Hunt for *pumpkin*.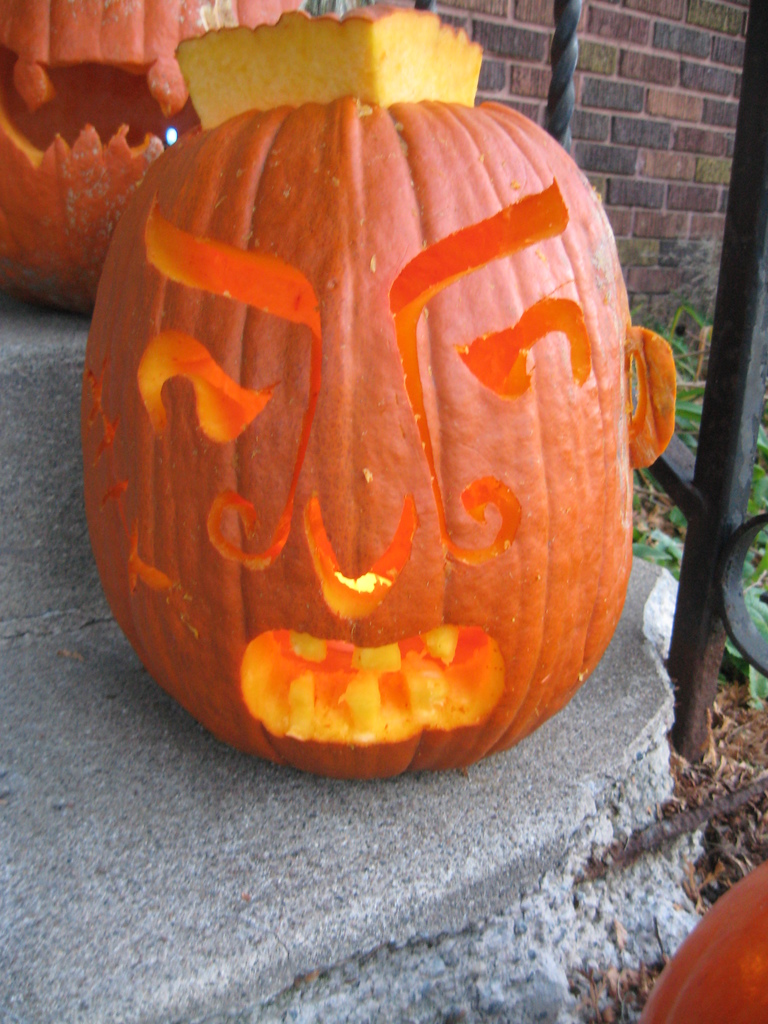
Hunted down at 79, 9, 665, 784.
